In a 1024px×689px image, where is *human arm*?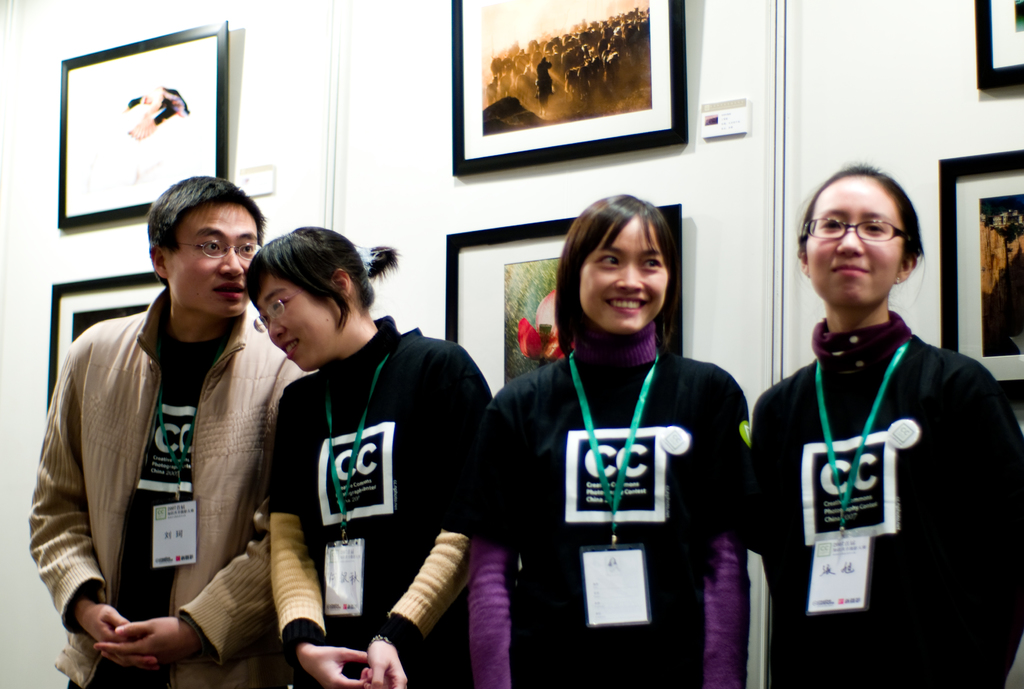
x1=355 y1=339 x2=504 y2=688.
